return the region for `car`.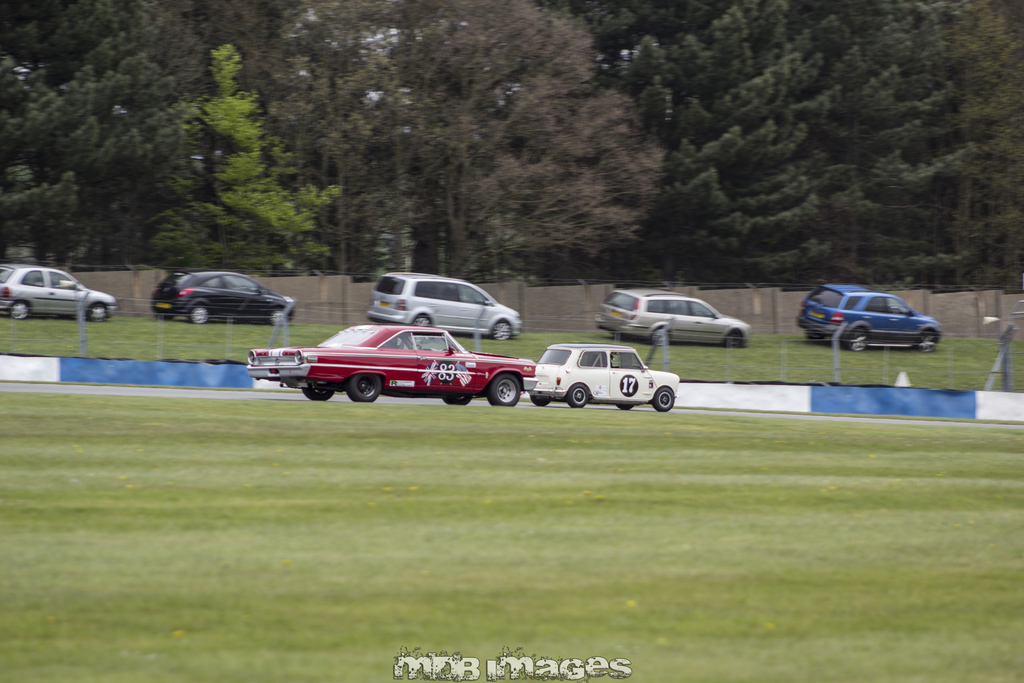
154/268/298/325.
